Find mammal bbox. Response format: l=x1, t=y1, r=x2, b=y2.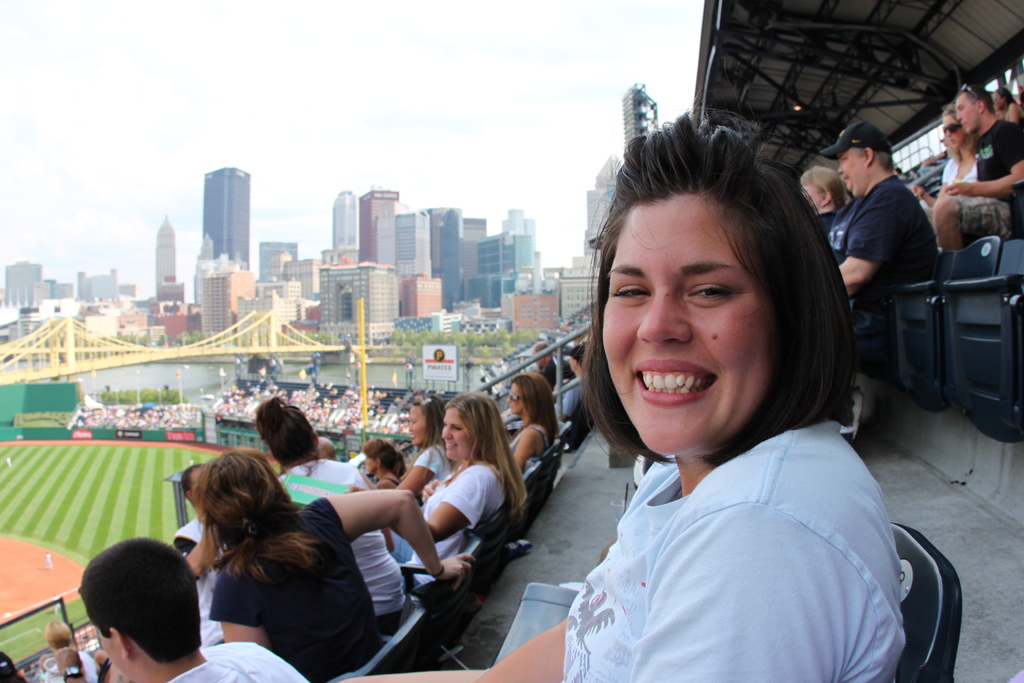
l=916, t=99, r=979, b=220.
